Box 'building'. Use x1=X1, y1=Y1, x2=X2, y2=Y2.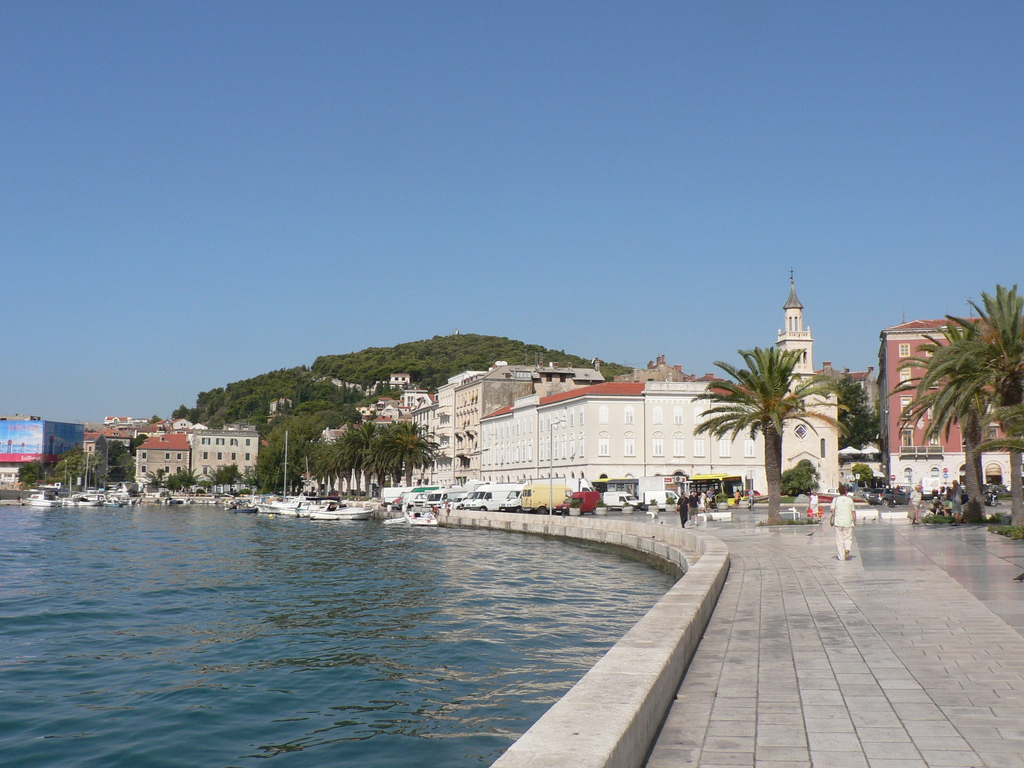
x1=876, y1=298, x2=1023, y2=494.
